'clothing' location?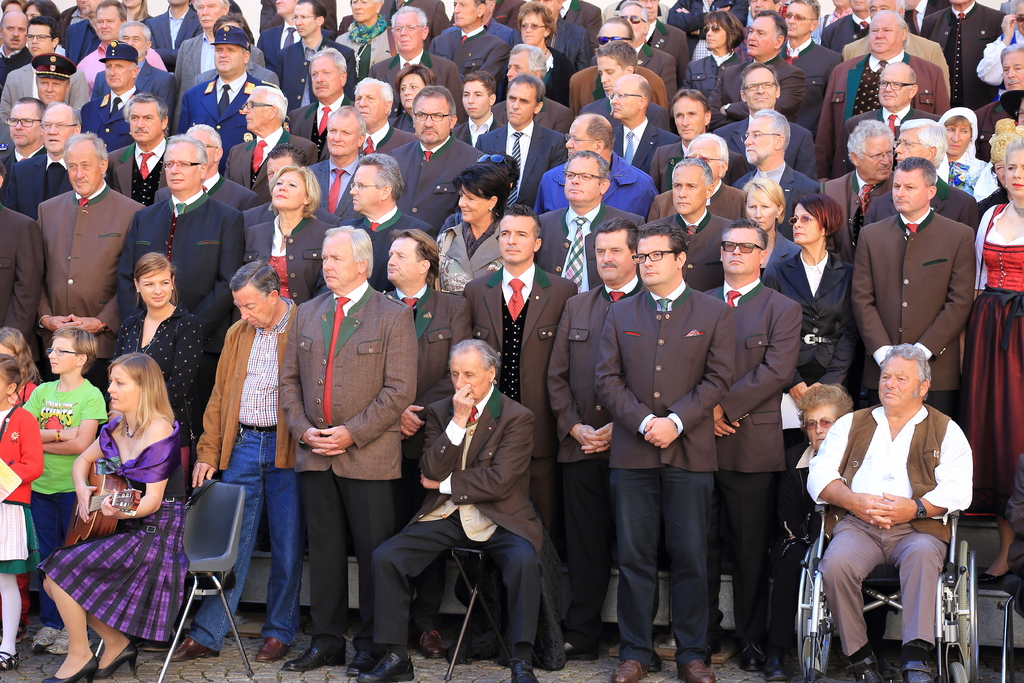
[572, 95, 675, 132]
